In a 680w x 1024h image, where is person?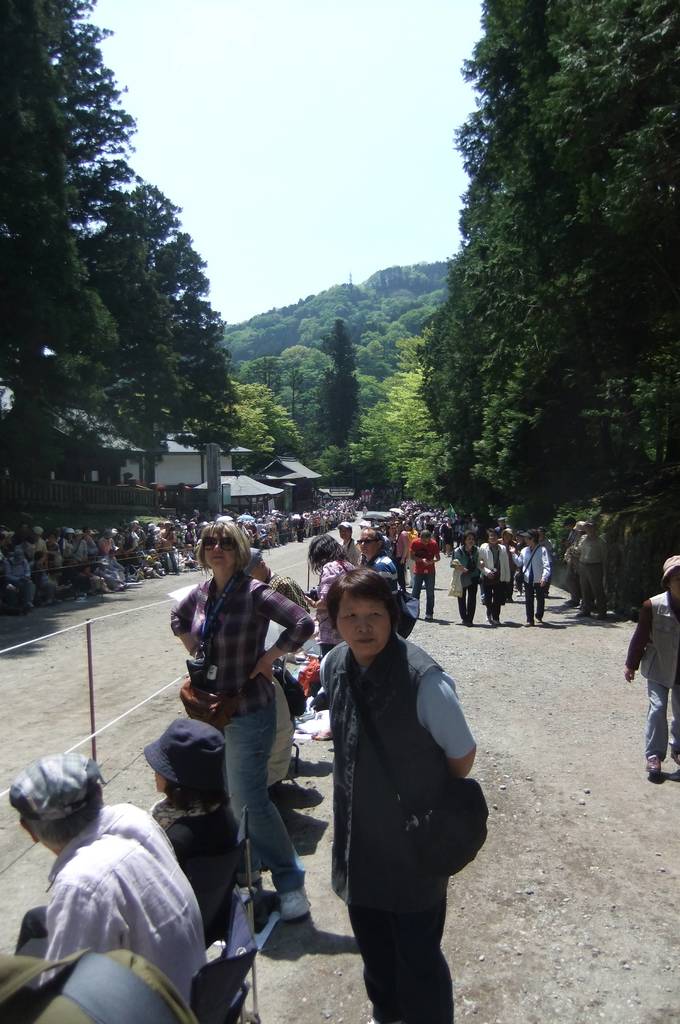
[319,572,475,1023].
